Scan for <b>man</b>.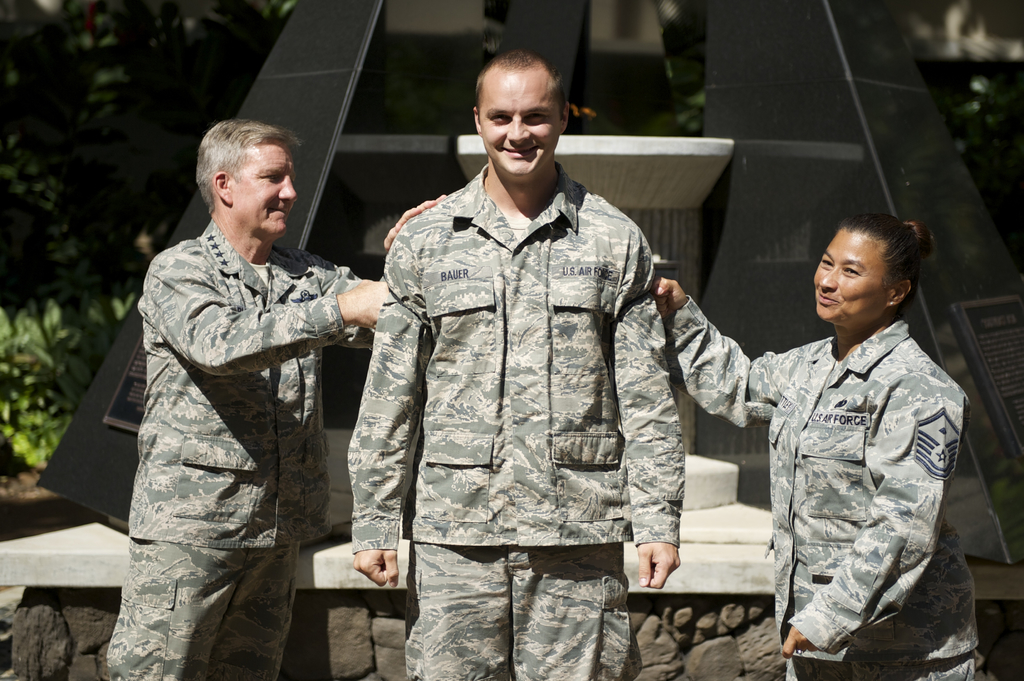
Scan result: 348, 40, 681, 680.
